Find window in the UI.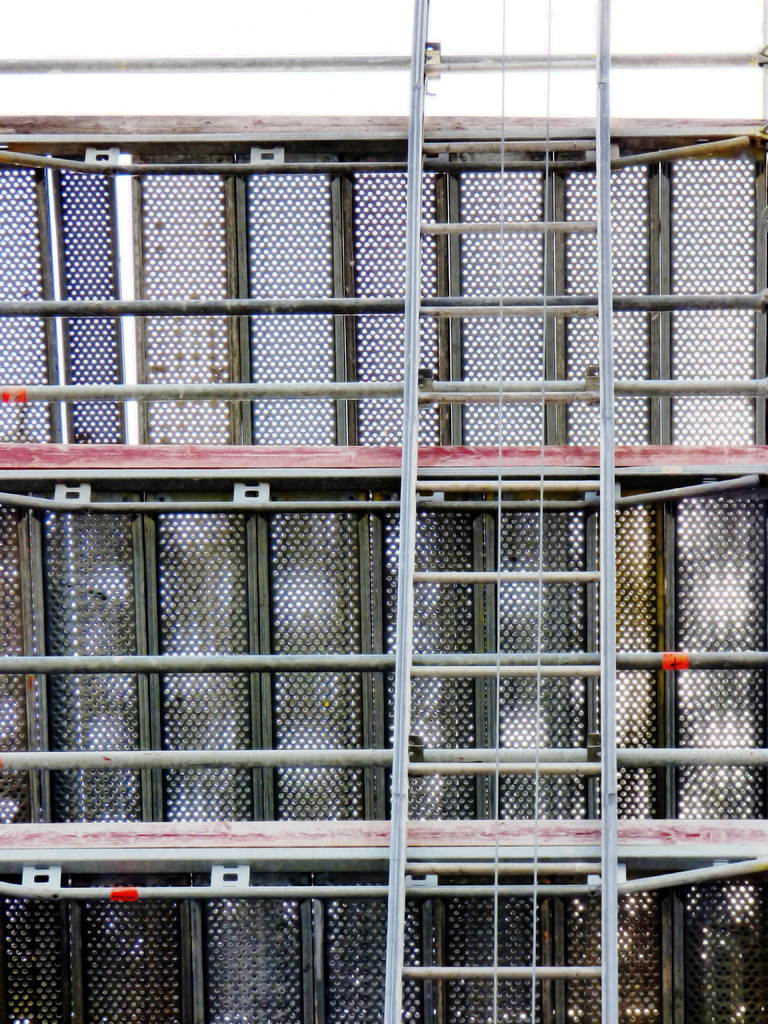
UI element at bbox=[317, 874, 426, 1023].
